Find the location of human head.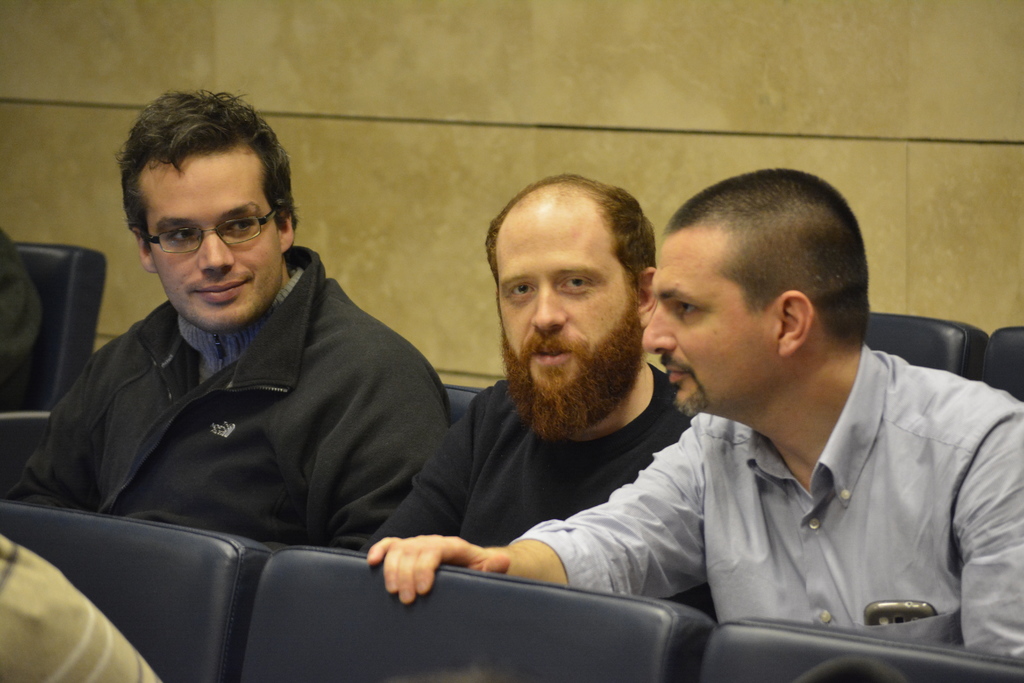
Location: (122,89,298,337).
